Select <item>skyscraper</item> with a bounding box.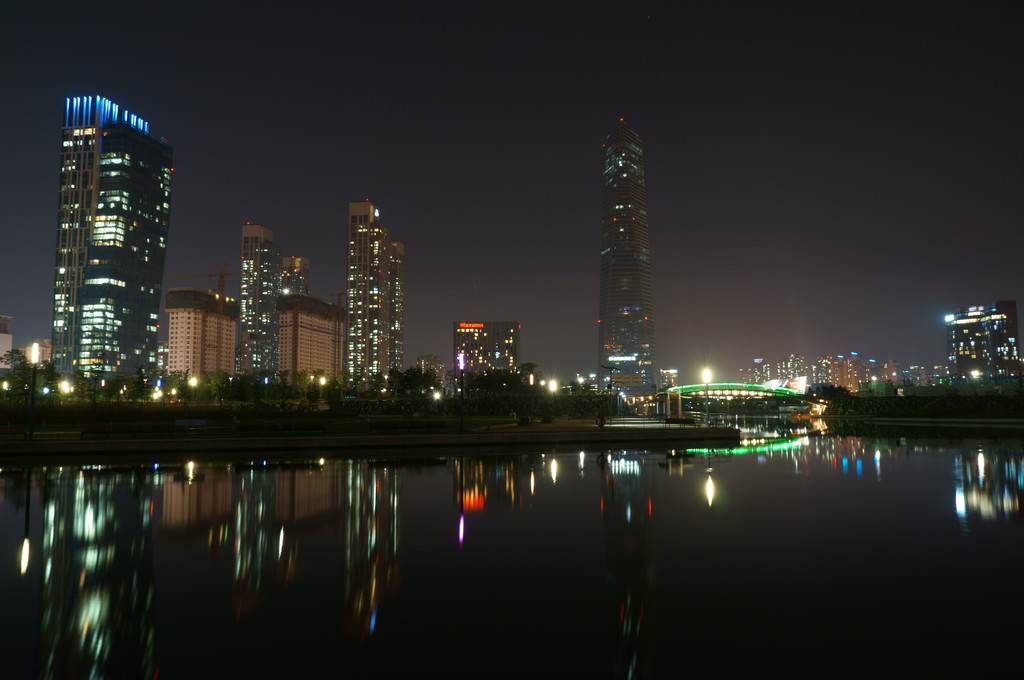
<box>275,244,317,388</box>.
